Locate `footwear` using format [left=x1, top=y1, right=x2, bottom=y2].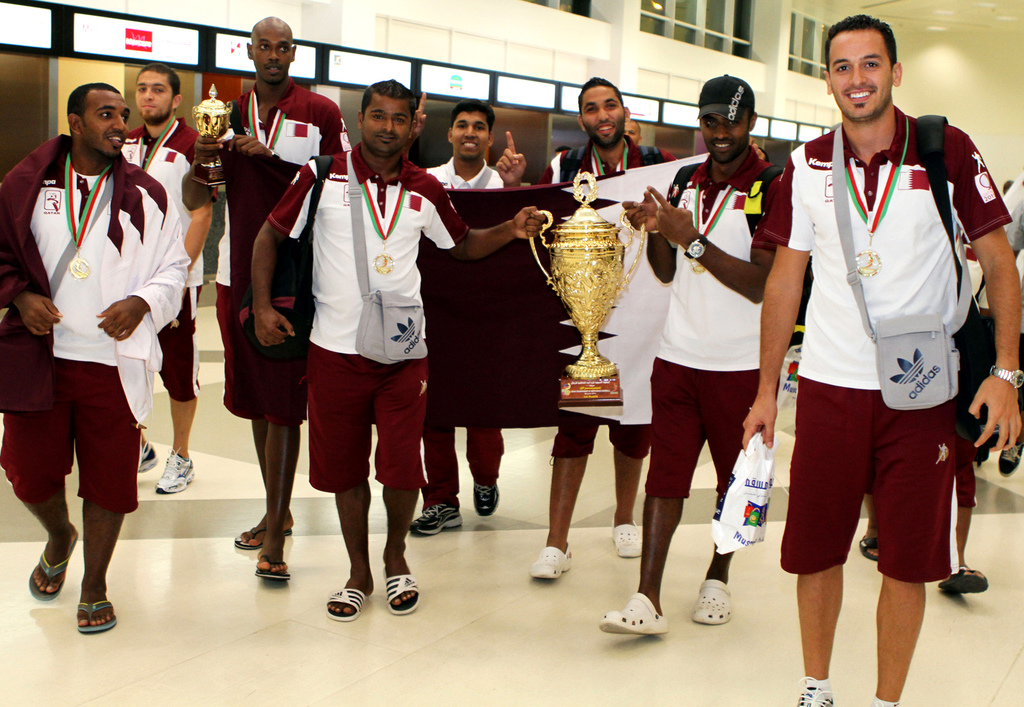
[left=382, top=569, right=419, bottom=610].
